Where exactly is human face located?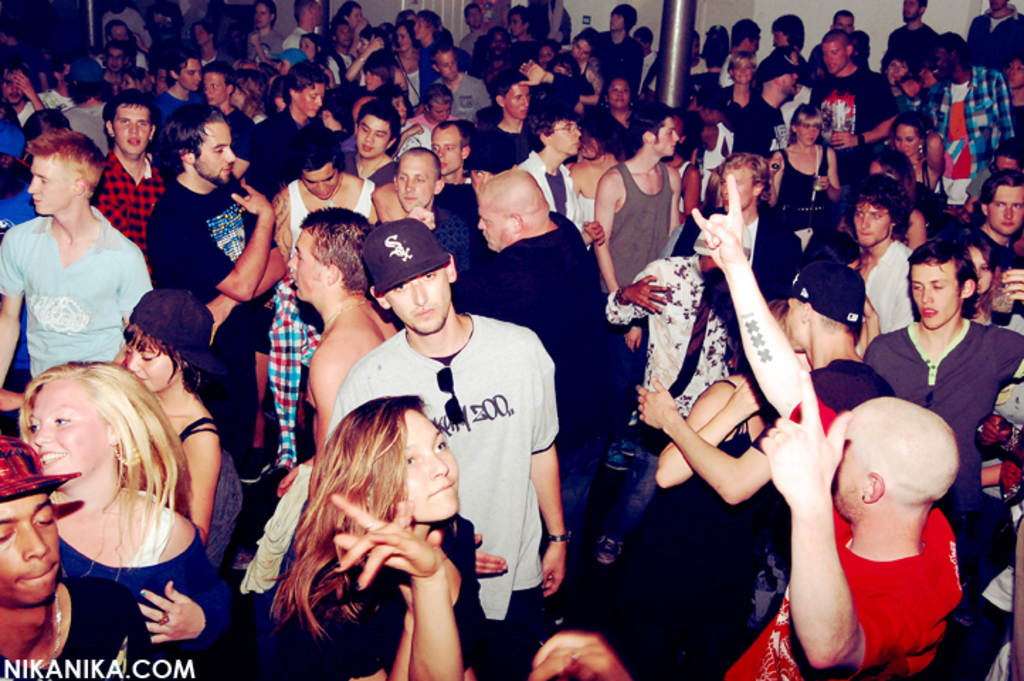
Its bounding box is rect(547, 119, 581, 156).
